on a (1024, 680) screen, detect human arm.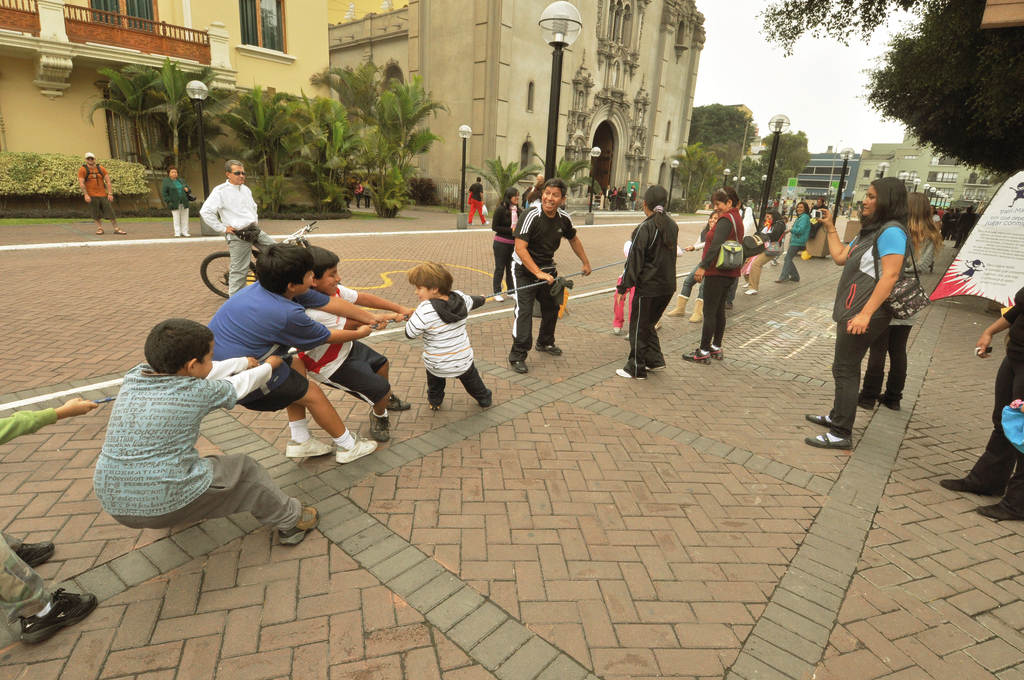
BBox(337, 278, 417, 316).
